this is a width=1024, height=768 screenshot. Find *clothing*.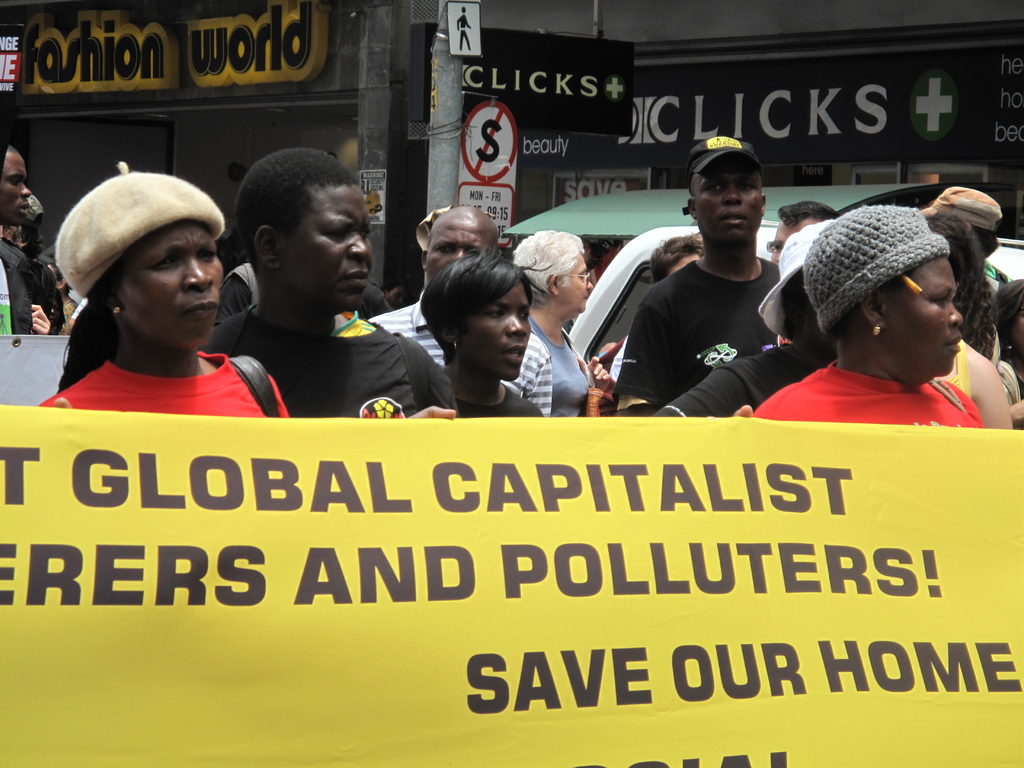
Bounding box: rect(204, 292, 465, 413).
